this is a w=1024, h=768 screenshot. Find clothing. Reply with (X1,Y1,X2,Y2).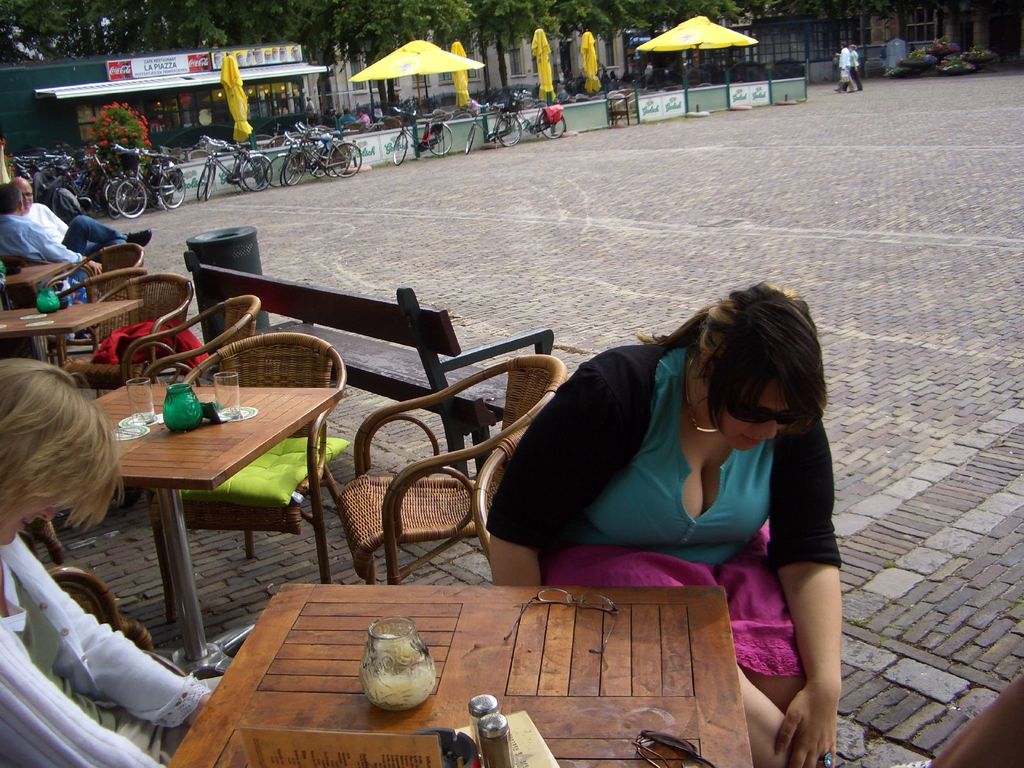
(550,308,867,697).
